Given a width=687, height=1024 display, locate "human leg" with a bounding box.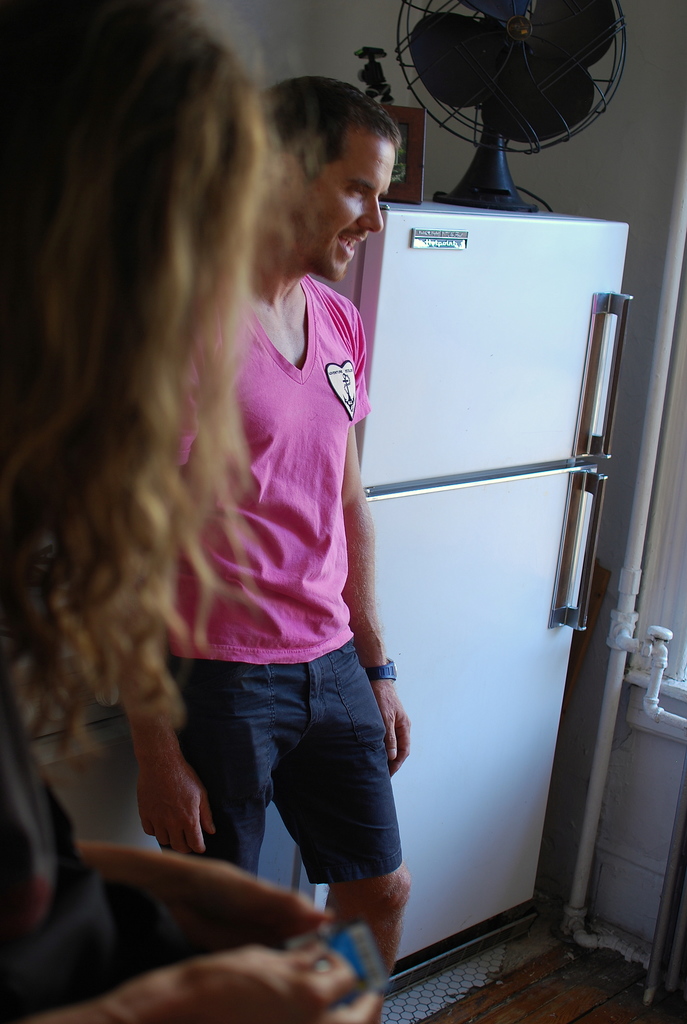
Located: x1=162 y1=659 x2=282 y2=879.
